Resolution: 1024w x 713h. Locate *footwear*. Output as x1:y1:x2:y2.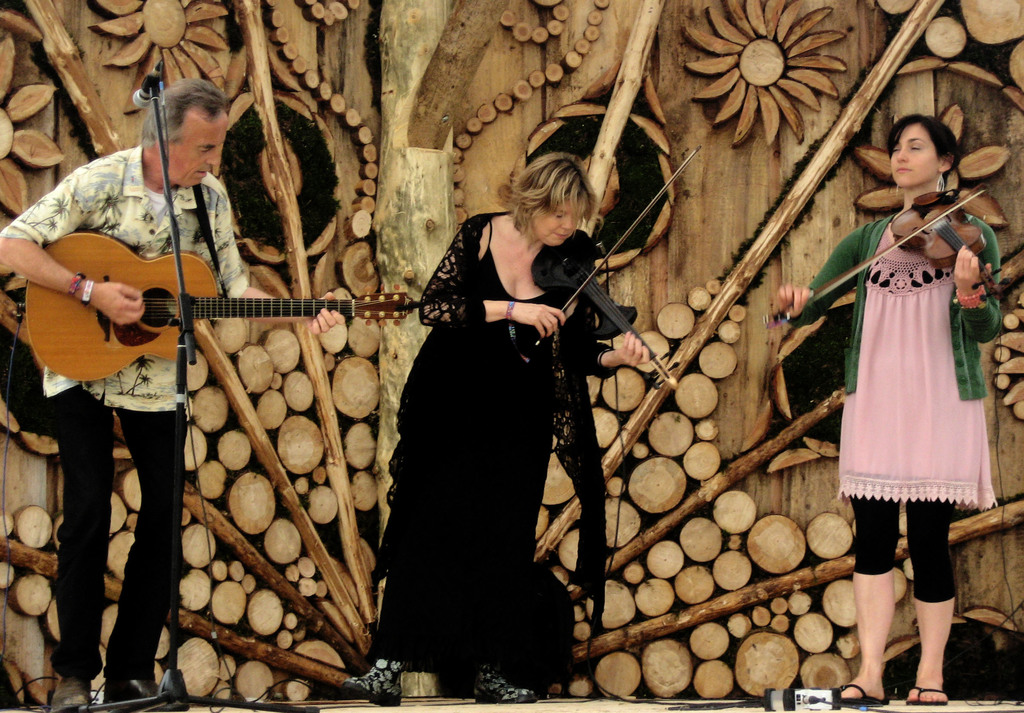
902:684:951:704.
